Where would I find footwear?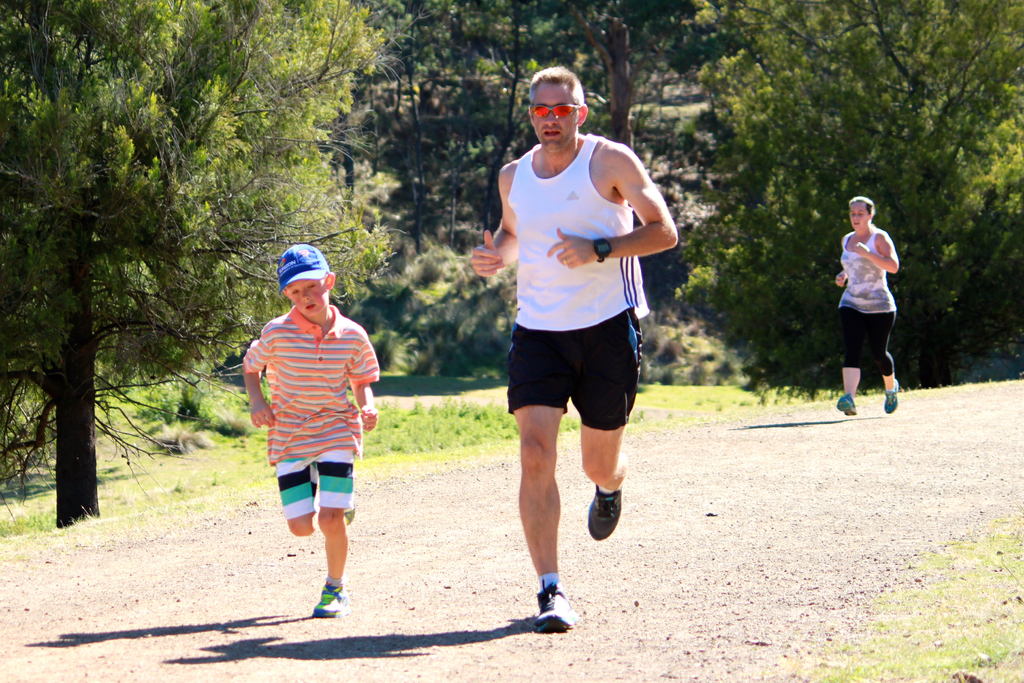
At 534:581:580:630.
